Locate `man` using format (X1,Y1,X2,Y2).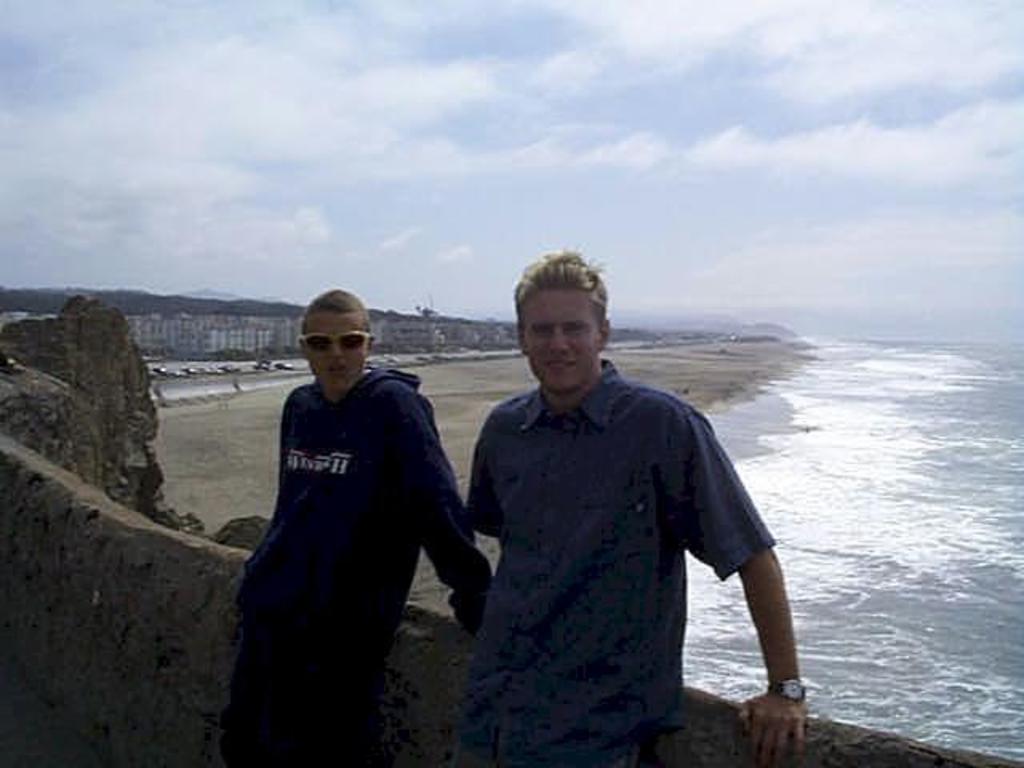
(211,290,491,766).
